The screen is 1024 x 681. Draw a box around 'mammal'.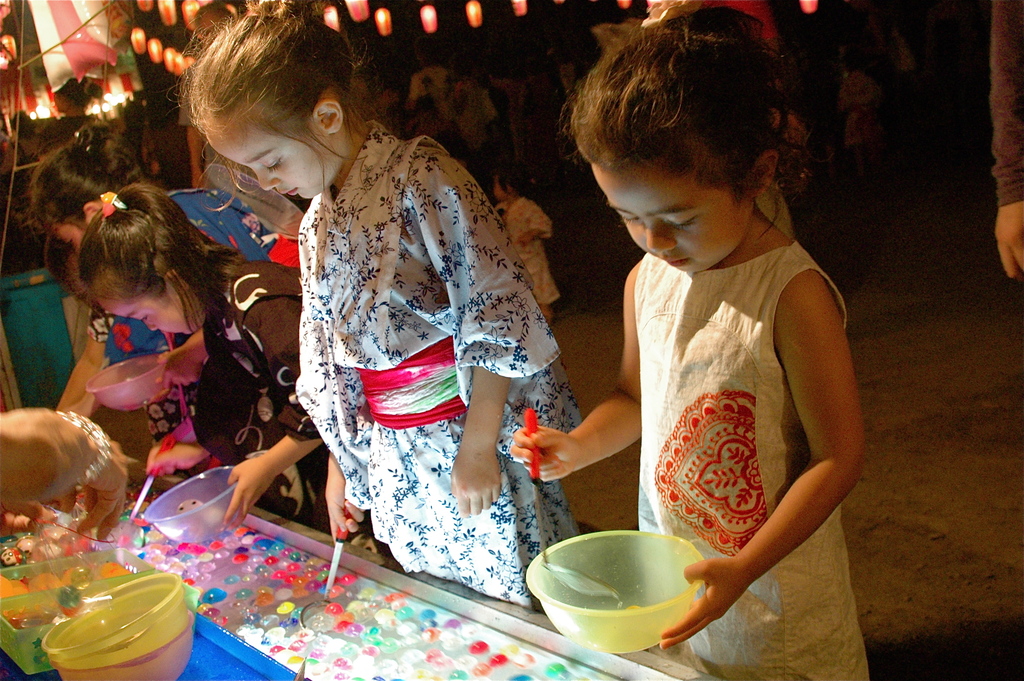
crop(995, 0, 1023, 280).
